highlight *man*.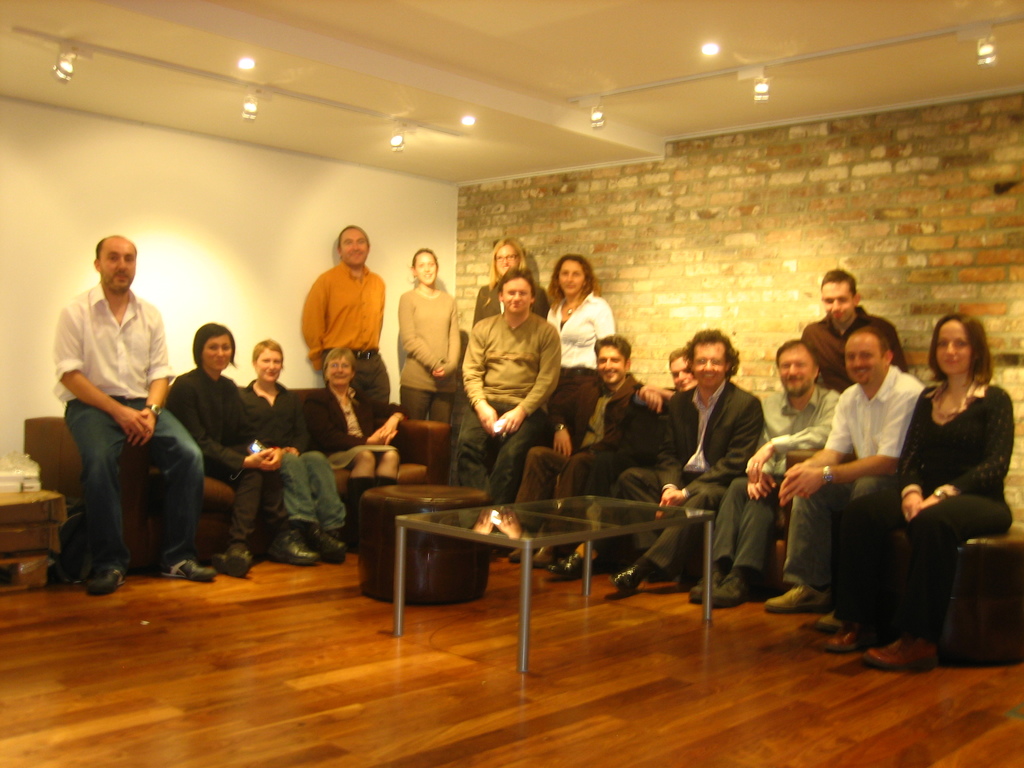
Highlighted region: 757 321 925 626.
